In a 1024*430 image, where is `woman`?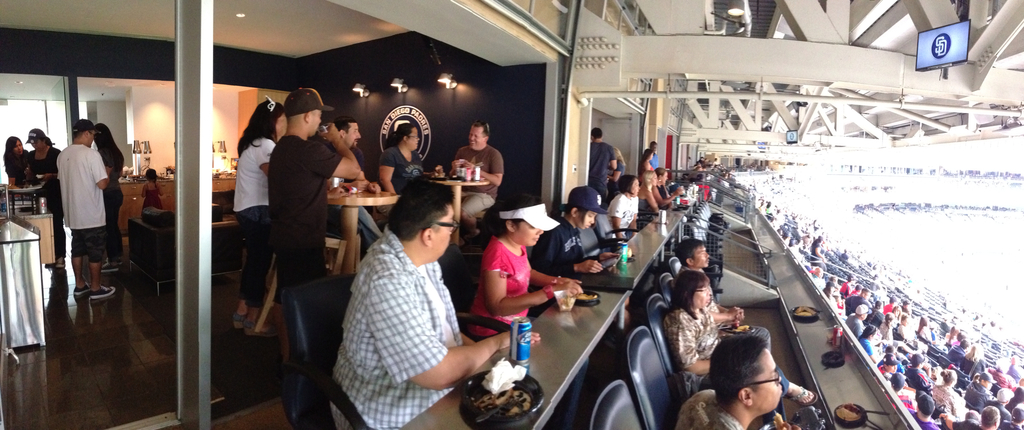
region(858, 324, 878, 363).
